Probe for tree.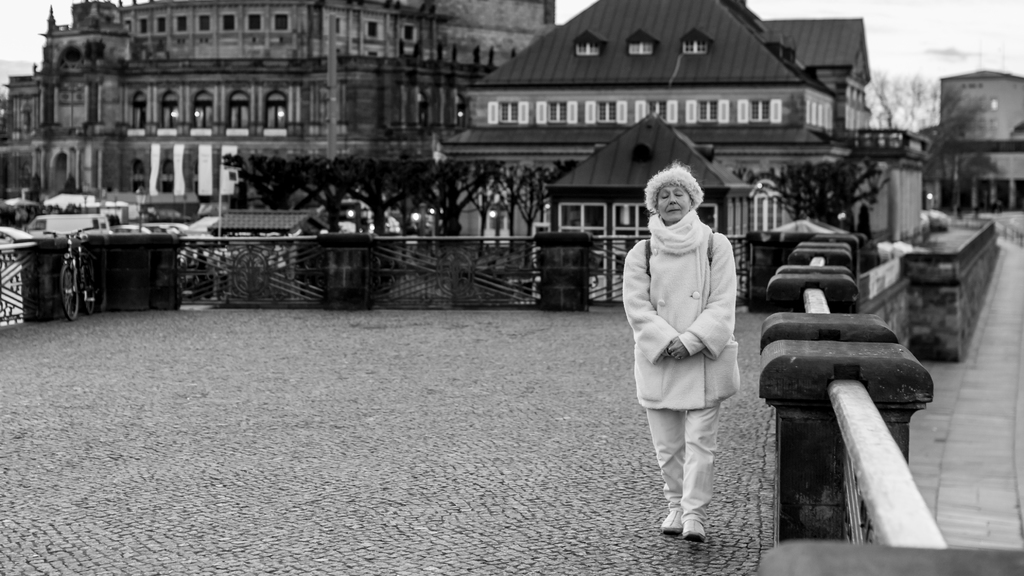
Probe result: {"left": 761, "top": 156, "right": 881, "bottom": 219}.
